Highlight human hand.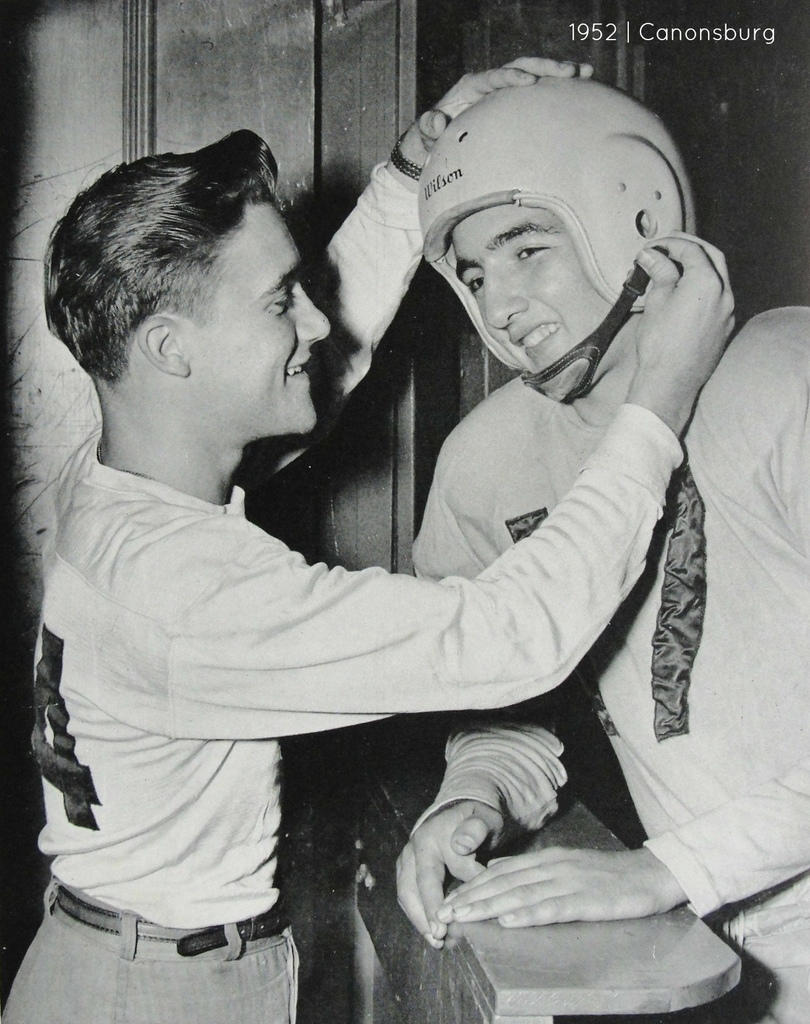
Highlighted region: {"x1": 640, "y1": 228, "x2": 743, "y2": 400}.
